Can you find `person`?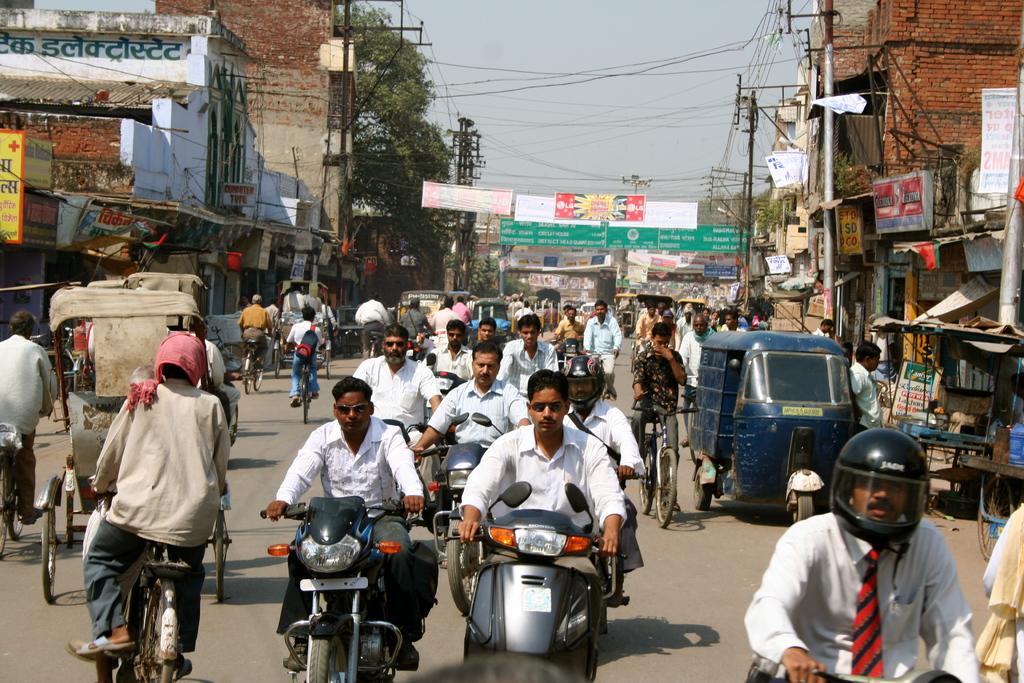
Yes, bounding box: bbox(415, 338, 518, 450).
